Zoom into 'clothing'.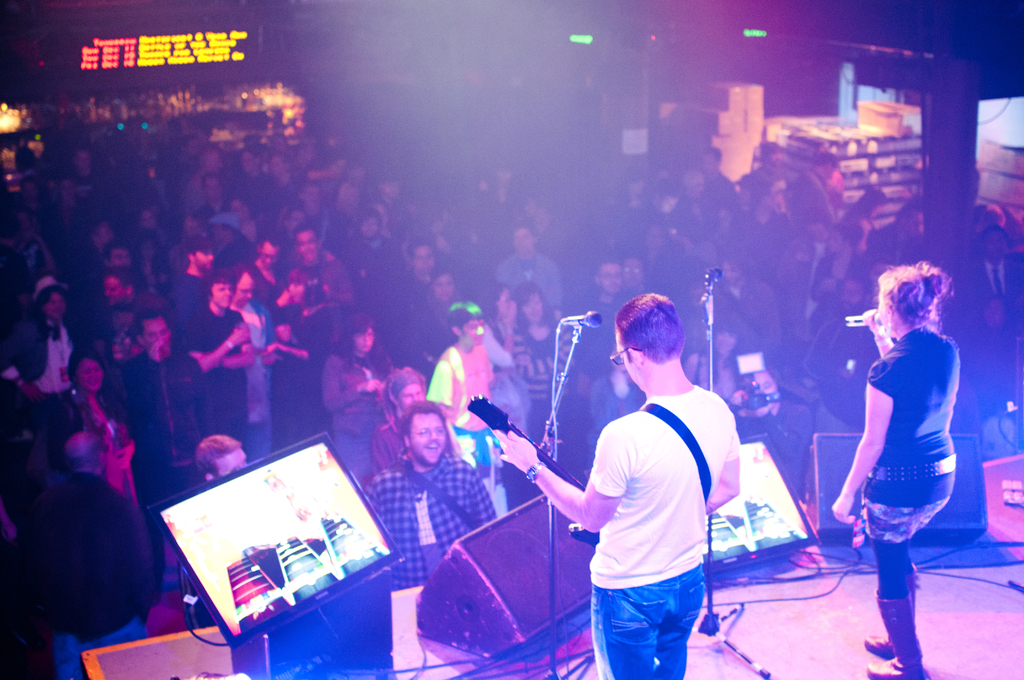
Zoom target: detection(168, 265, 209, 336).
